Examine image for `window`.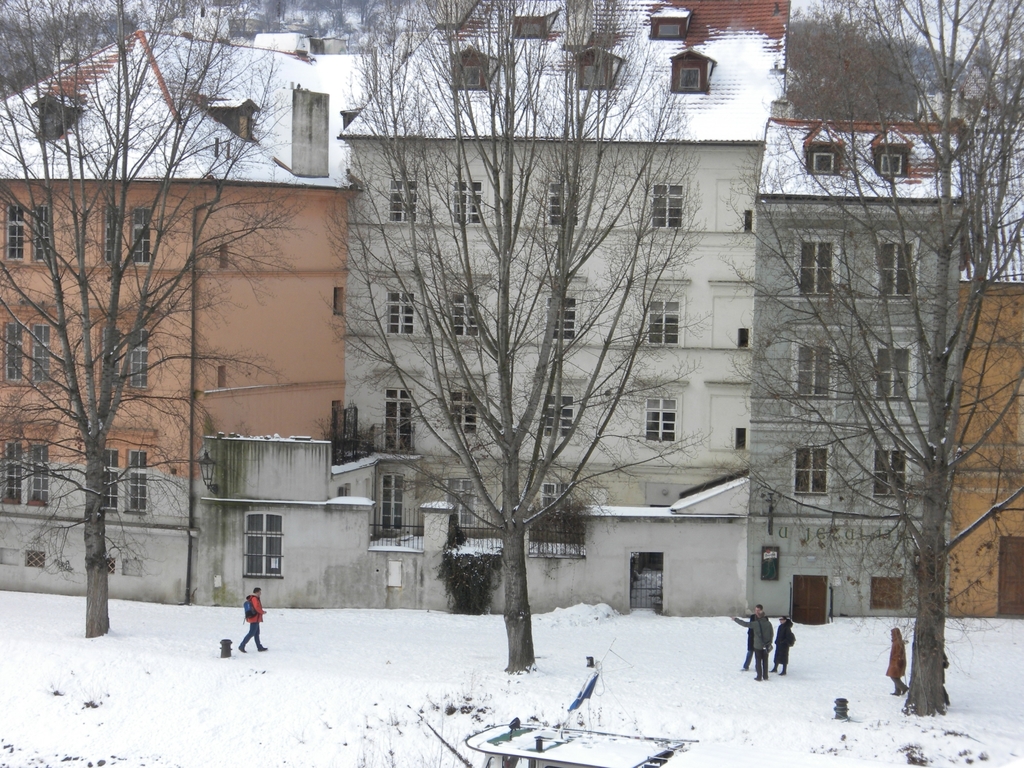
Examination result: x1=535 y1=178 x2=581 y2=233.
